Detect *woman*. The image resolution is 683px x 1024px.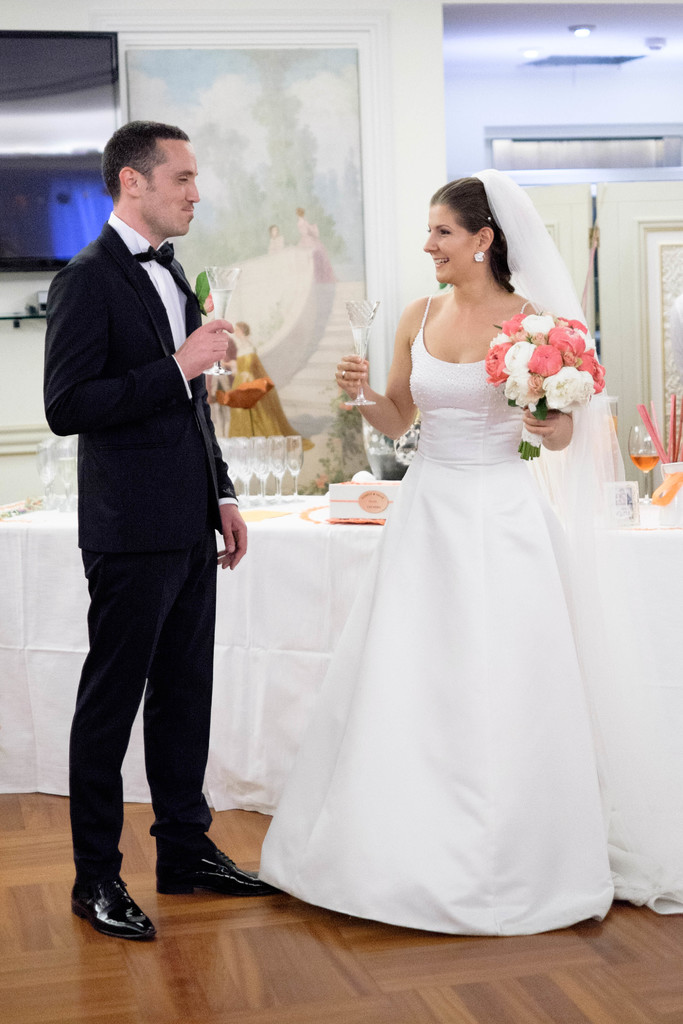
256 164 616 934.
